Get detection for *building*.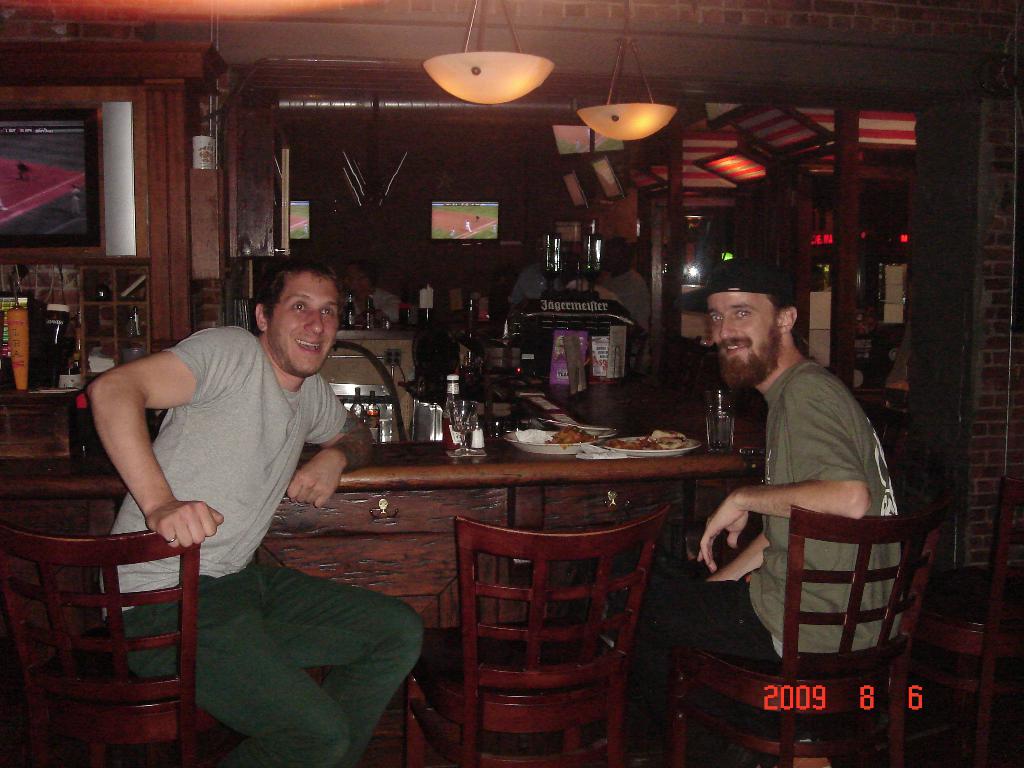
Detection: box(0, 0, 1023, 767).
